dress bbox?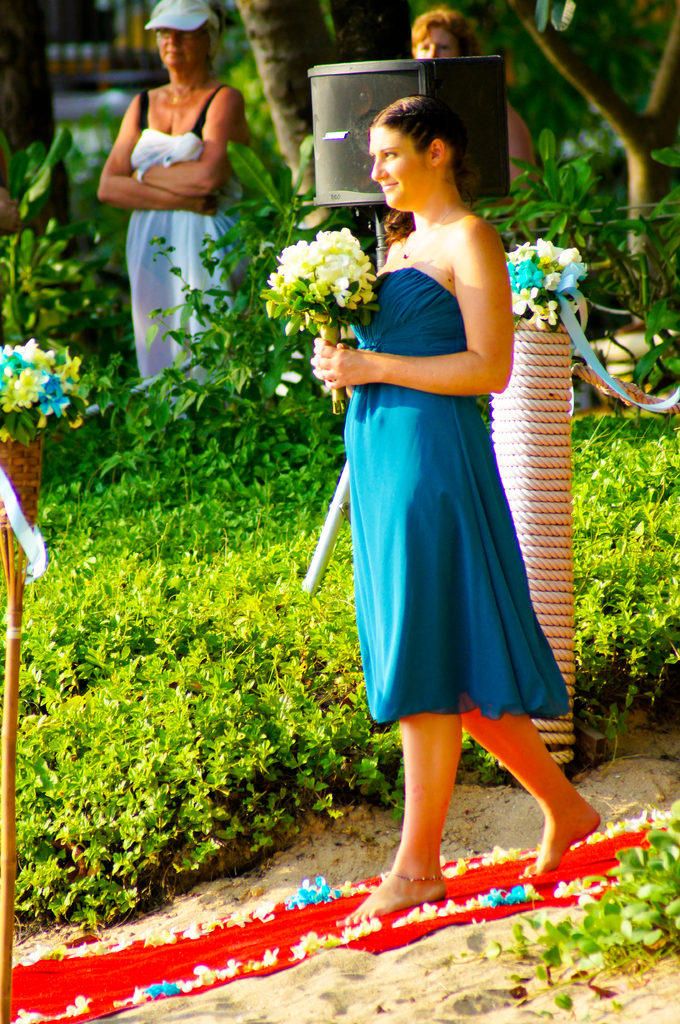
select_region(340, 266, 569, 729)
